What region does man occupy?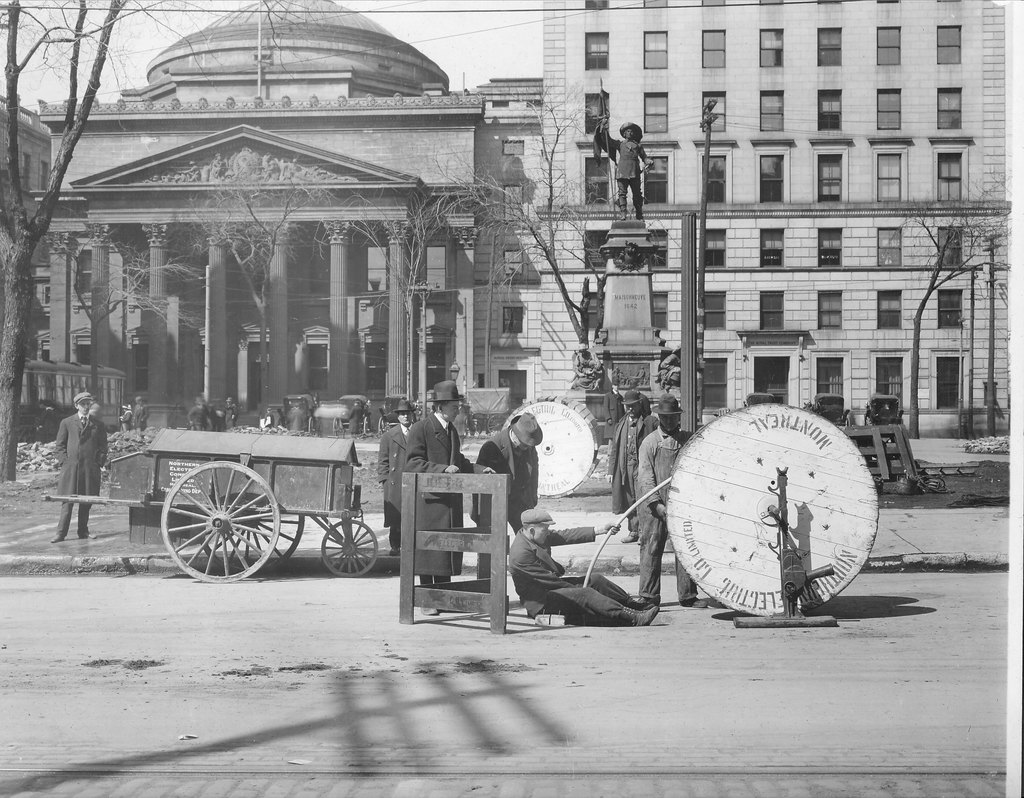
598 112 653 218.
